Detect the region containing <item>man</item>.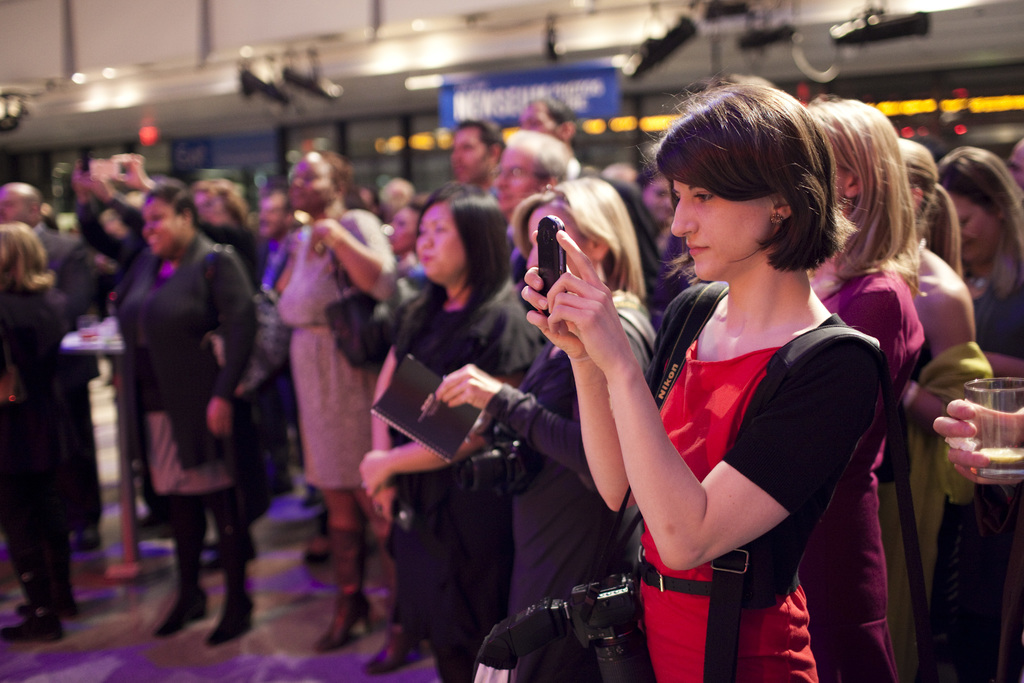
rect(0, 183, 98, 551).
